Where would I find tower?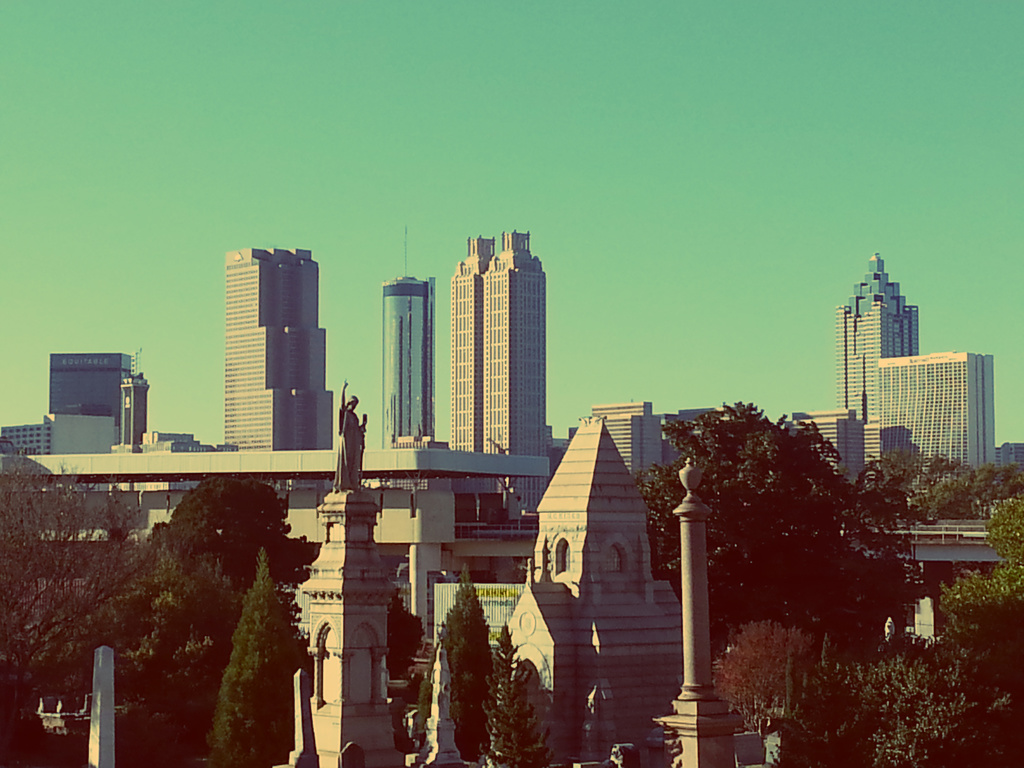
At <region>112, 371, 142, 445</region>.
